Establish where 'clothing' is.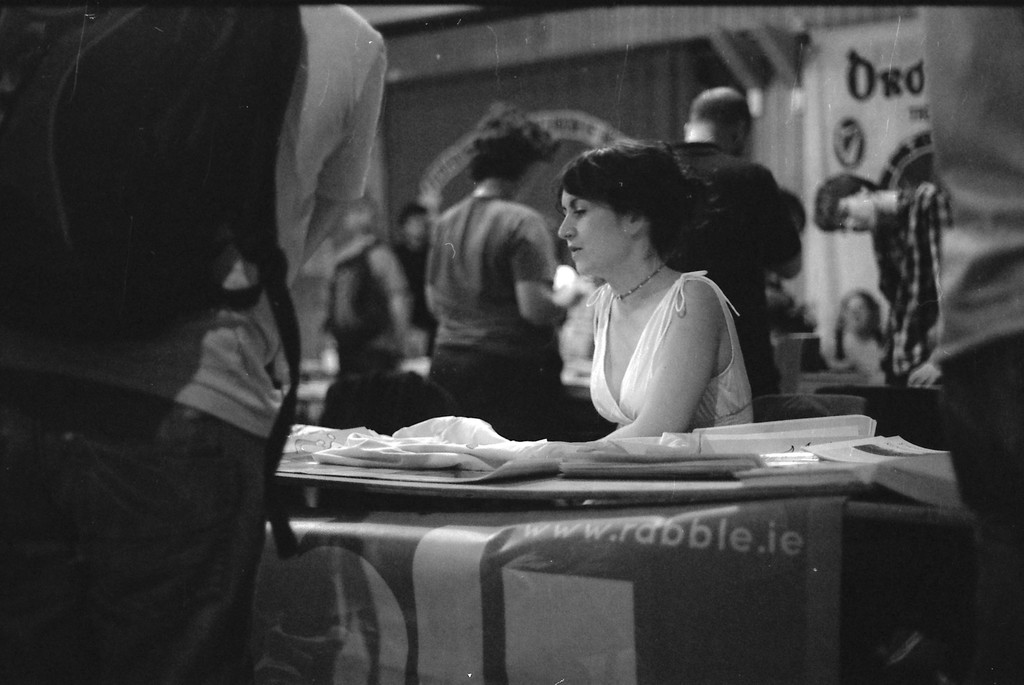
Established at crop(916, 5, 1023, 684).
